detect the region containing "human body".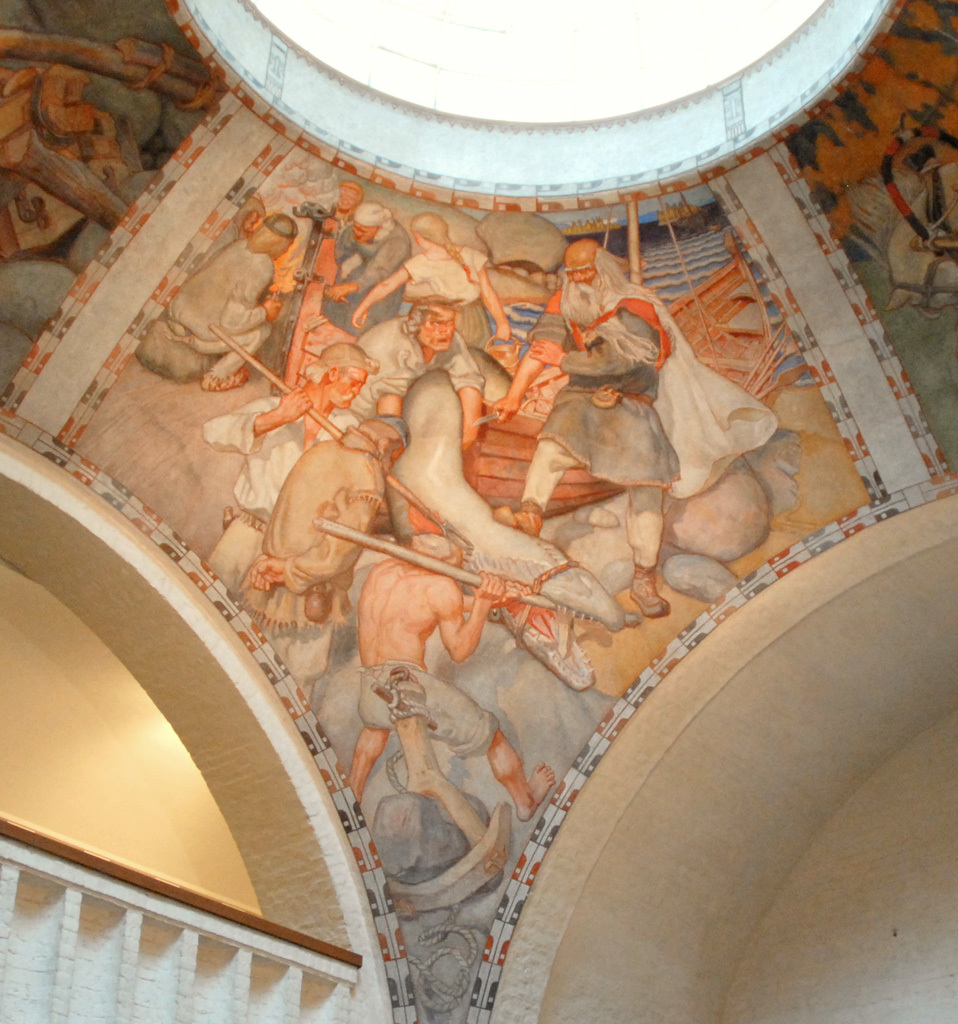
196,385,359,604.
